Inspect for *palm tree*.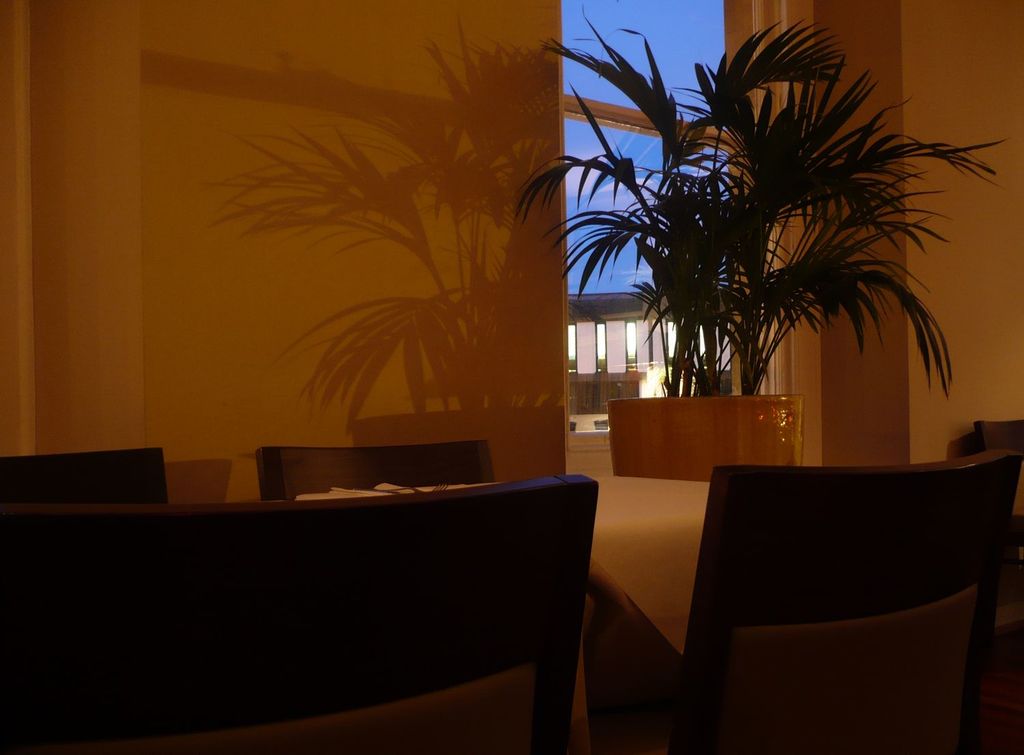
Inspection: x1=331 y1=25 x2=560 y2=438.
